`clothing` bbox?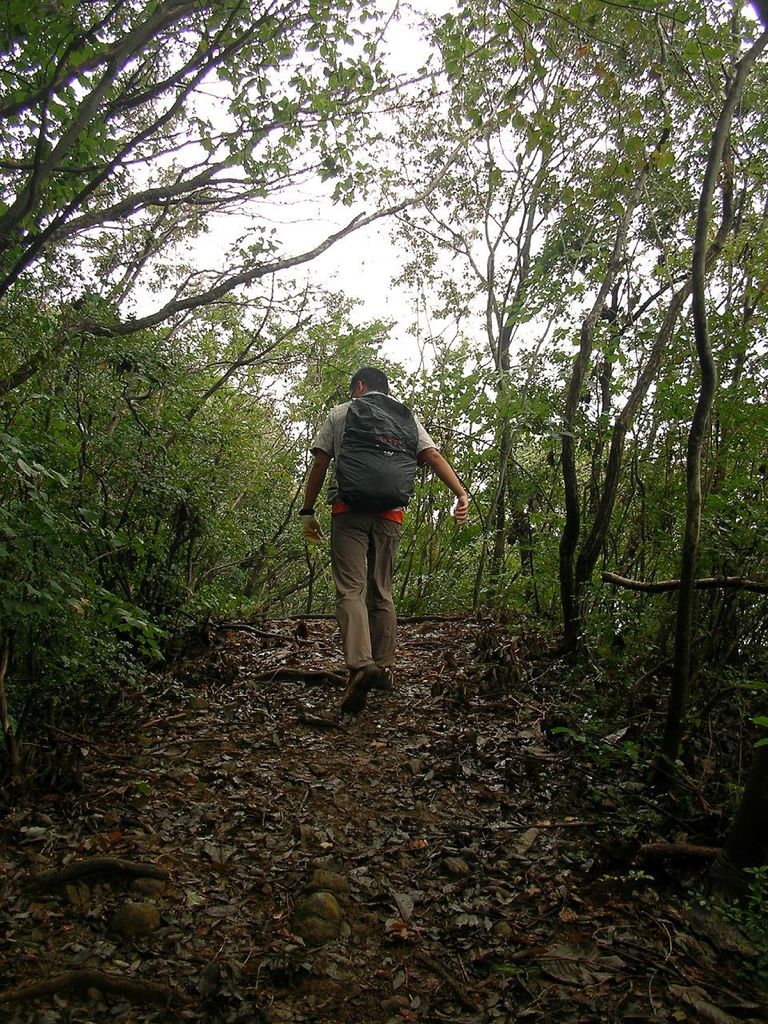
pyautogui.locateOnScreen(303, 352, 449, 654)
